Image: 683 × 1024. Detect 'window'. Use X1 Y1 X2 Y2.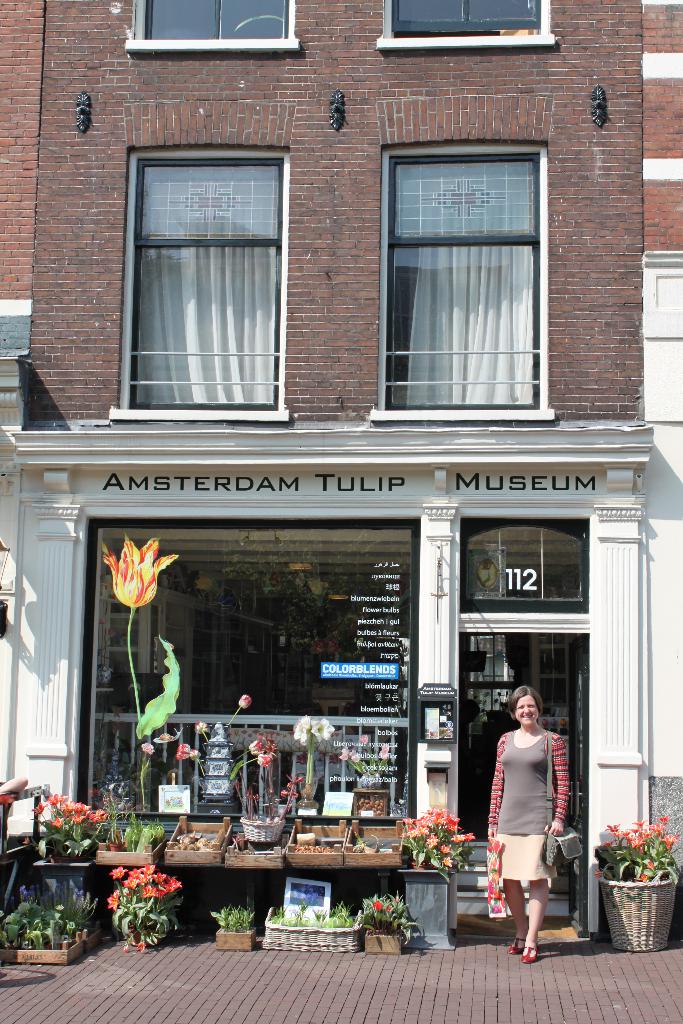
110 147 292 419.
